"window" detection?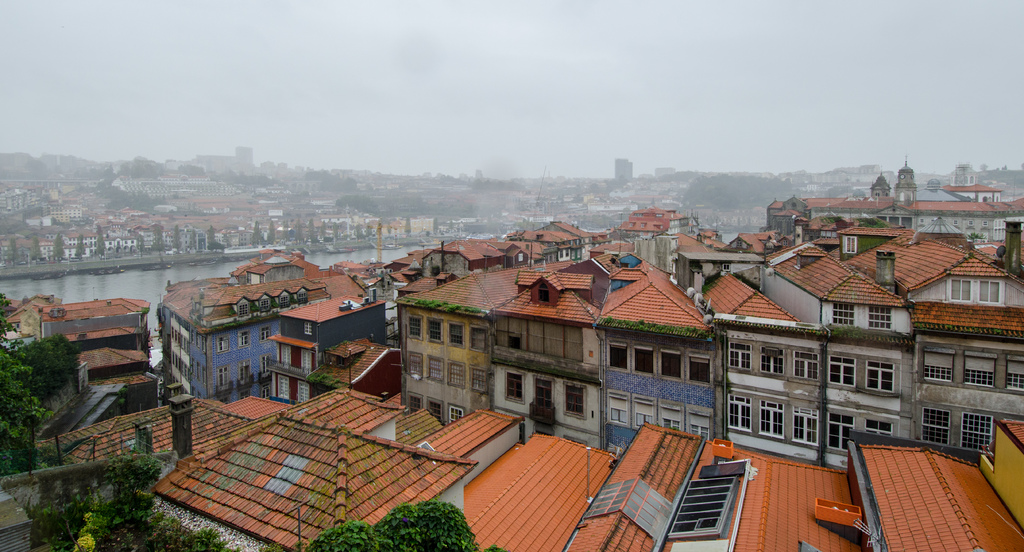
[869,304,895,330]
